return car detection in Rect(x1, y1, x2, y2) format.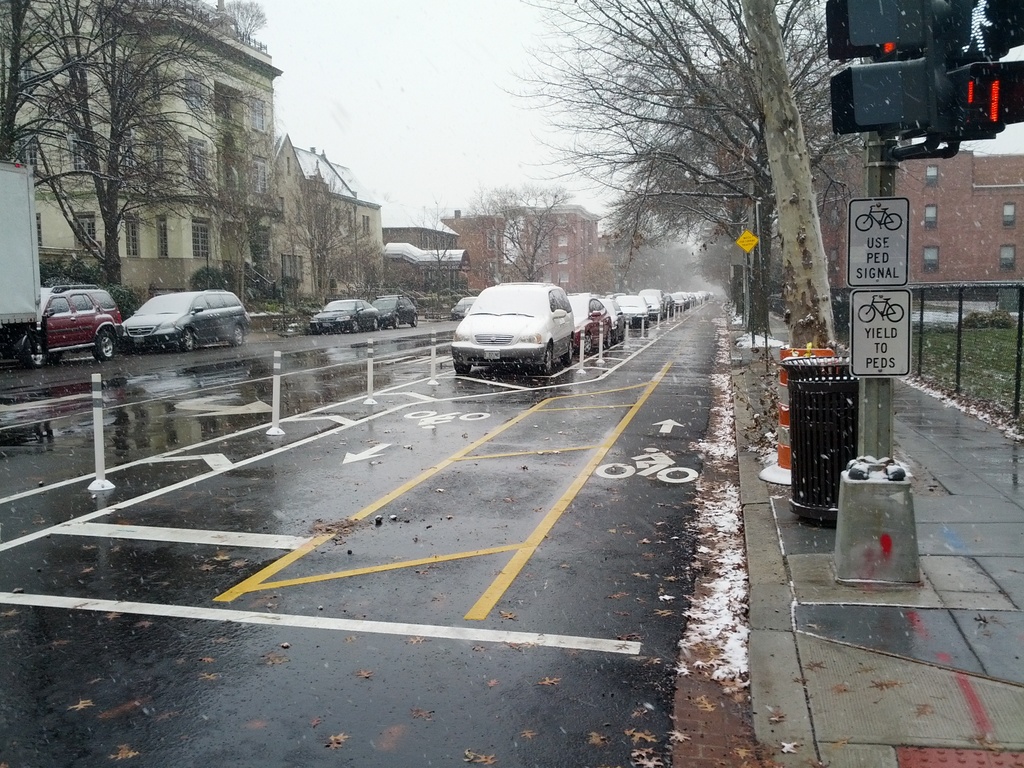
Rect(17, 282, 123, 364).
